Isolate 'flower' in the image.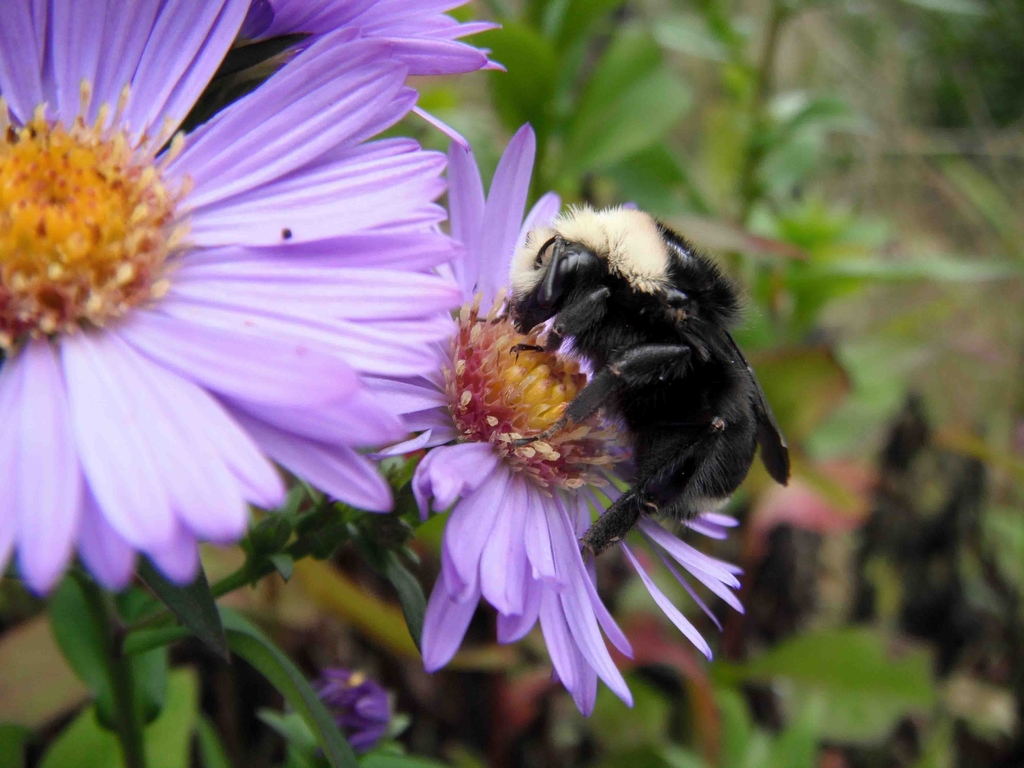
Isolated region: <bbox>236, 0, 522, 83</bbox>.
